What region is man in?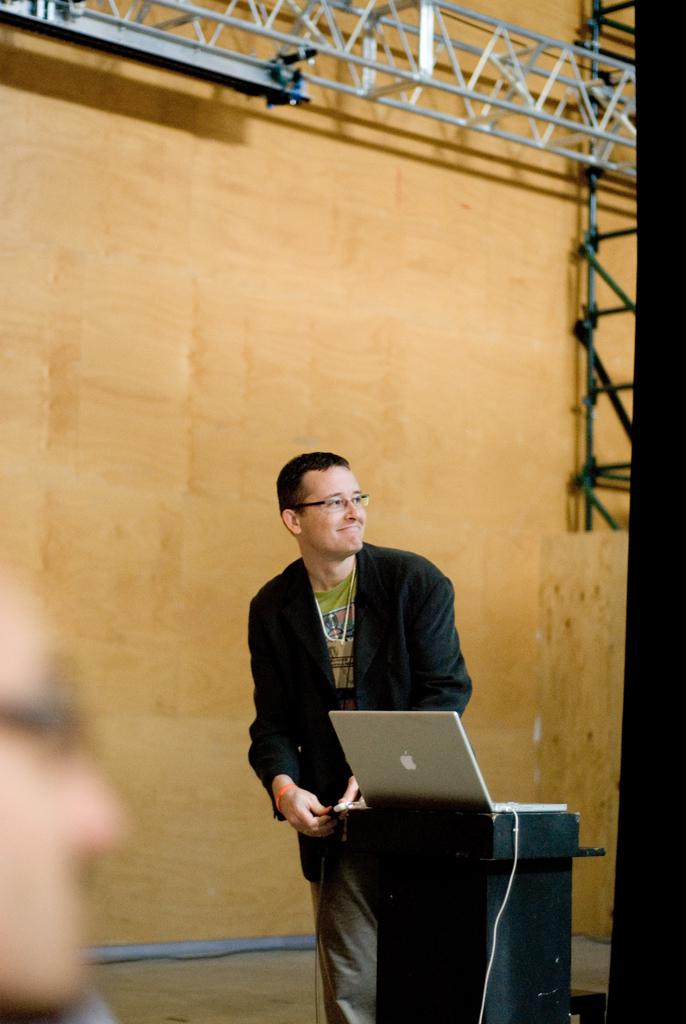
box=[237, 452, 482, 956].
